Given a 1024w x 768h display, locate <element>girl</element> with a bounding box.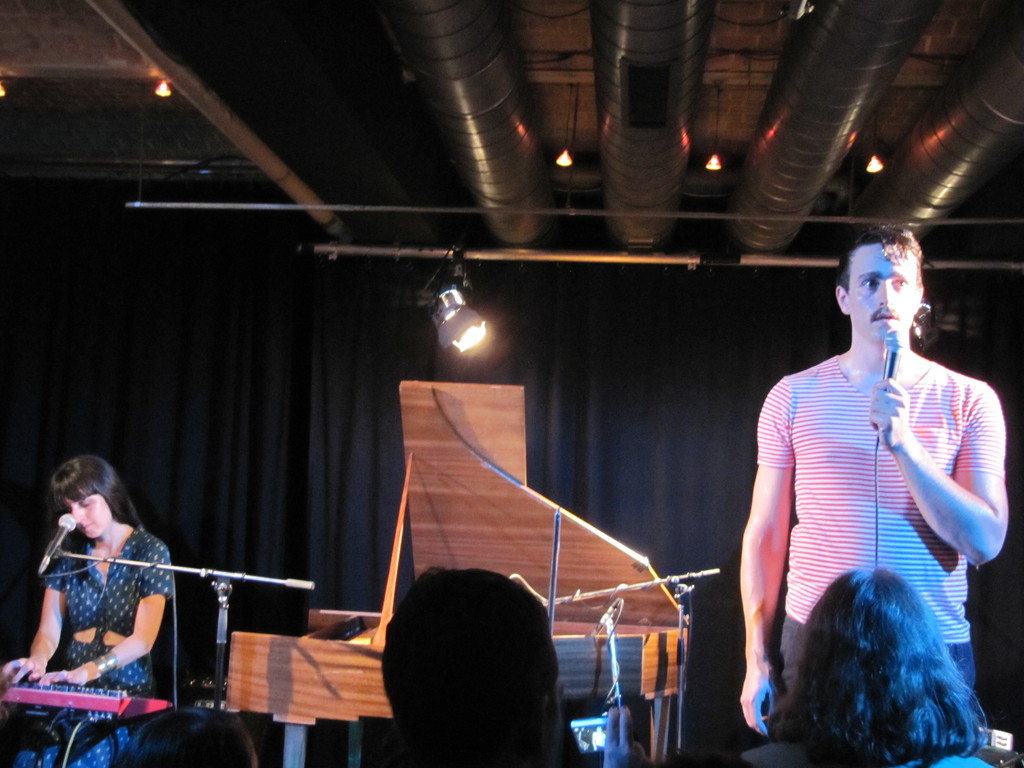
Located: {"x1": 0, "y1": 454, "x2": 179, "y2": 767}.
